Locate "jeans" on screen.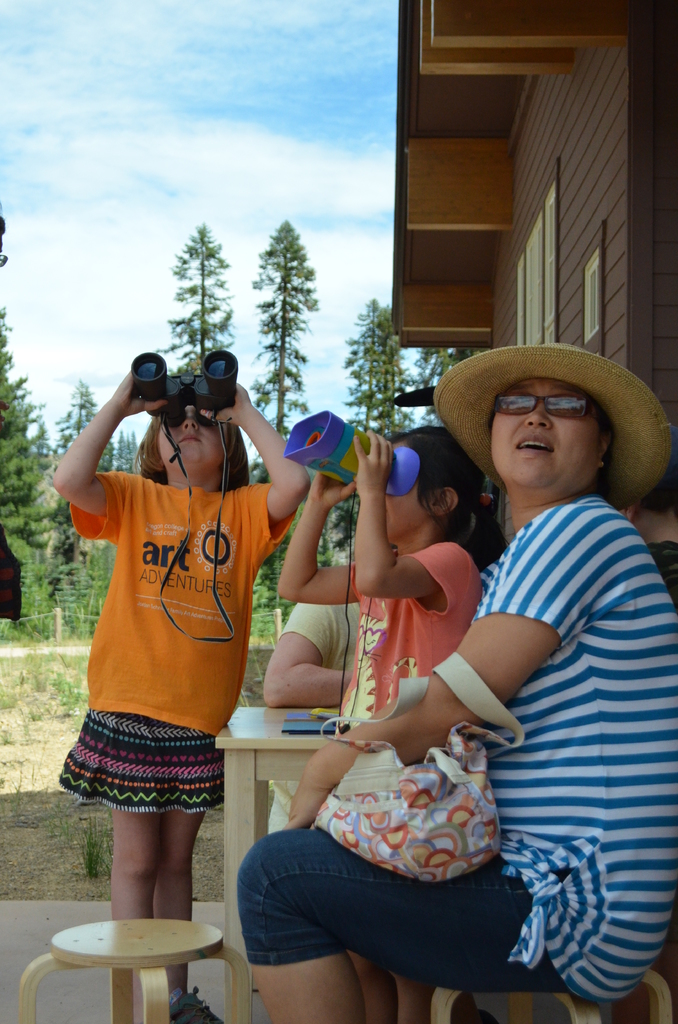
On screen at box(232, 832, 508, 980).
